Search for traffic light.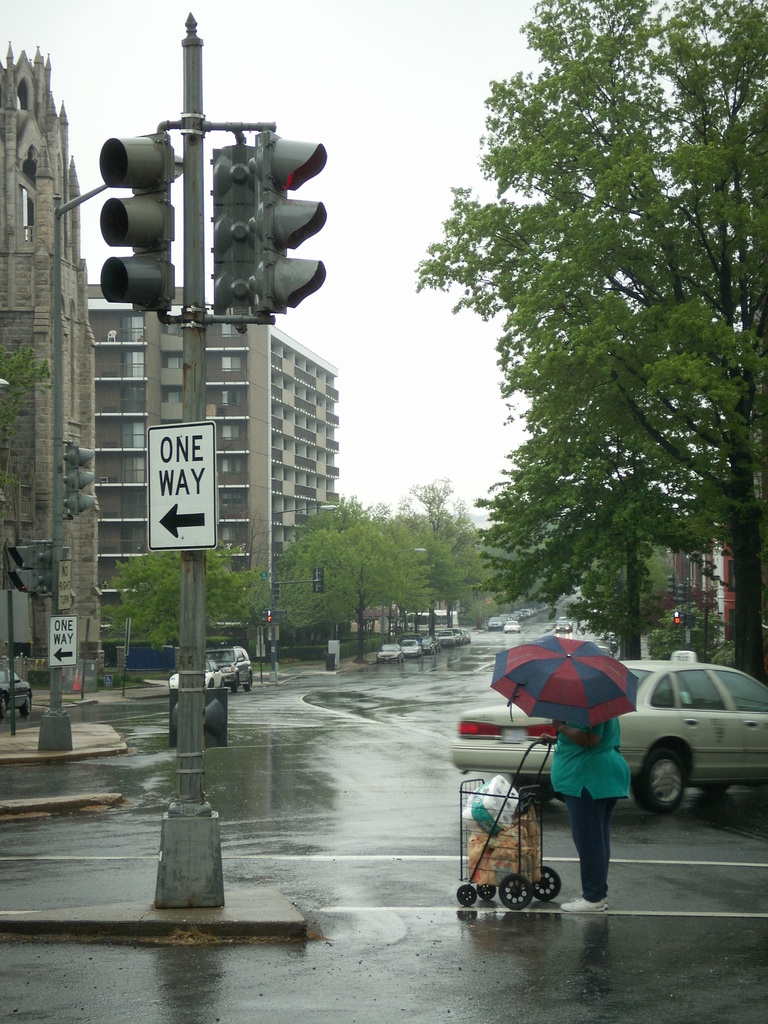
Found at select_region(257, 127, 327, 324).
